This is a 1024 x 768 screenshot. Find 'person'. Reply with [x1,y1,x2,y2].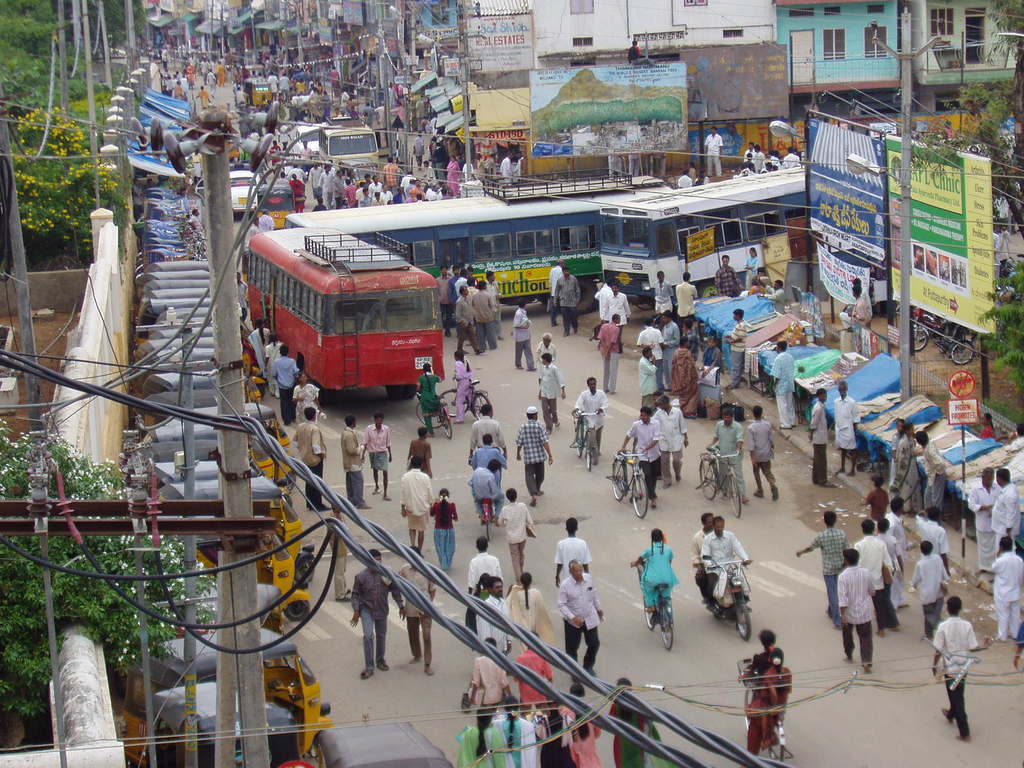
[911,540,947,638].
